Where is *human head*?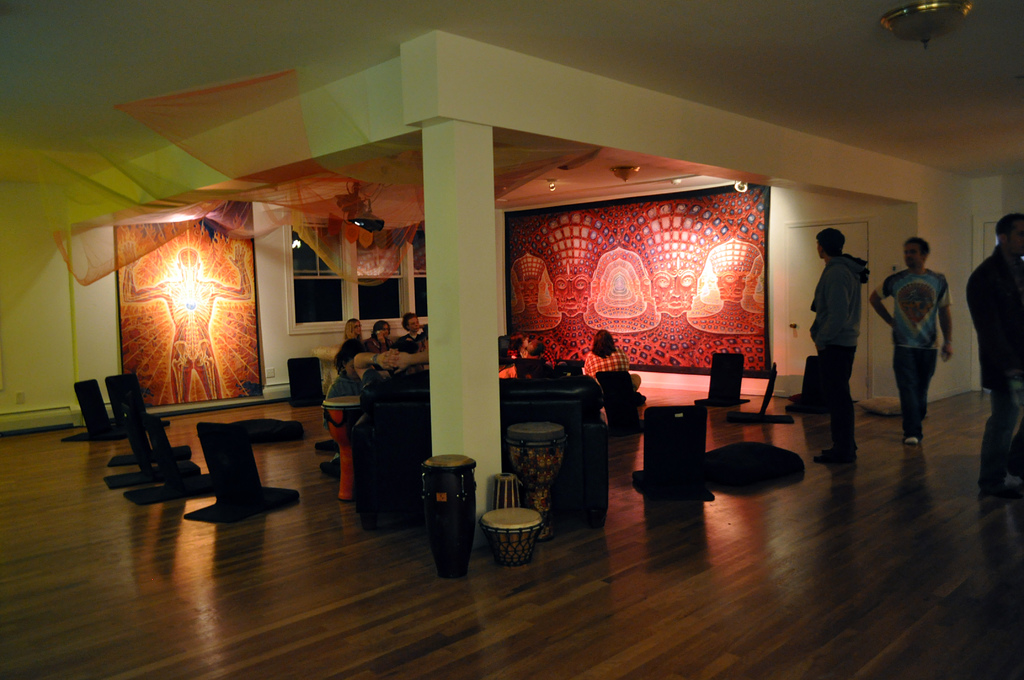
(x1=374, y1=316, x2=392, y2=341).
